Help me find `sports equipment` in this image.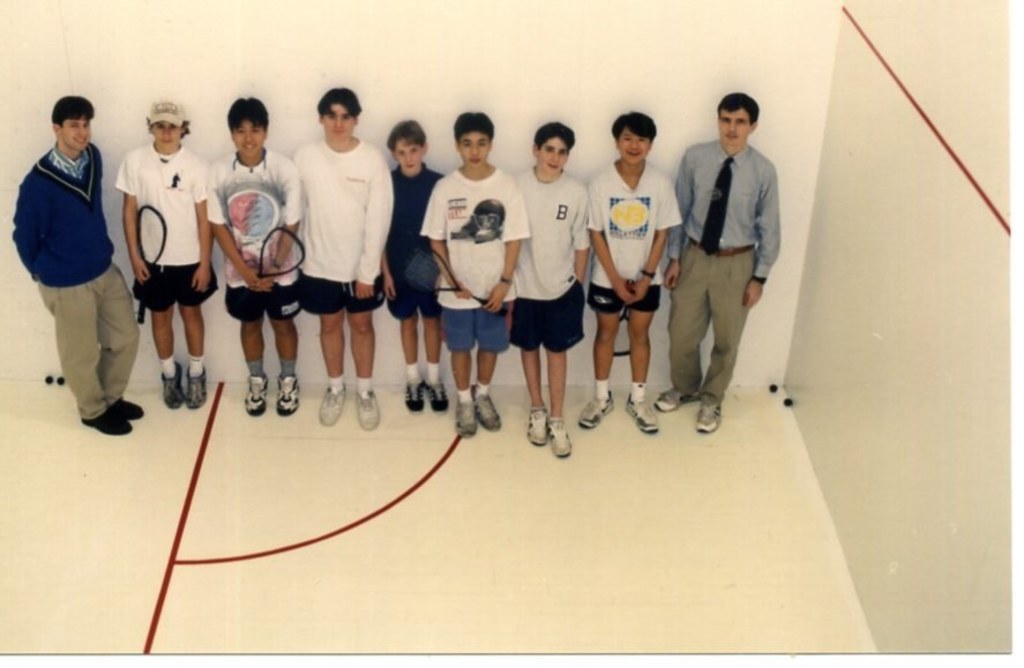
Found it: [136, 204, 166, 321].
